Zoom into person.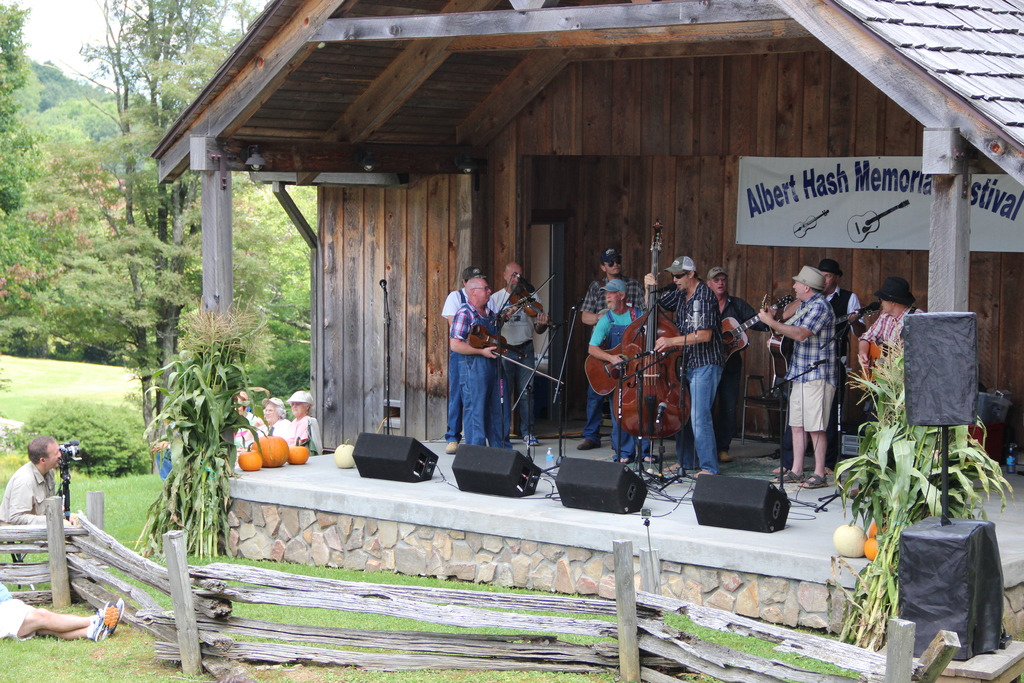
Zoom target: <region>230, 388, 266, 467</region>.
